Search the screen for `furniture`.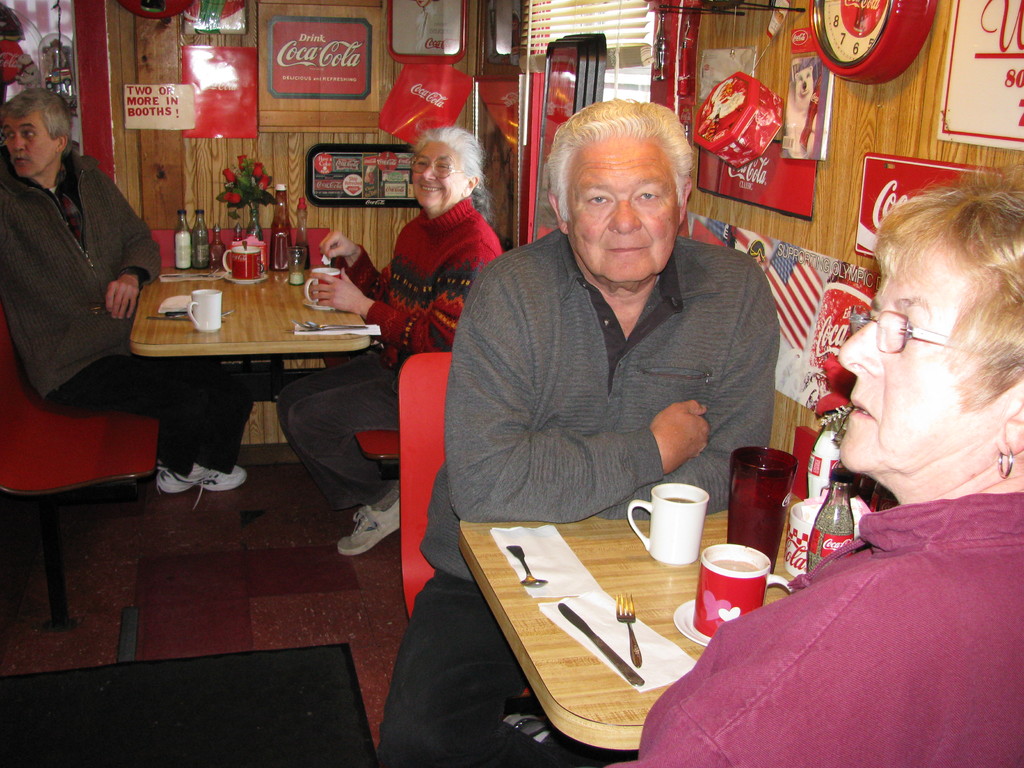
Found at Rect(454, 500, 799, 755).
